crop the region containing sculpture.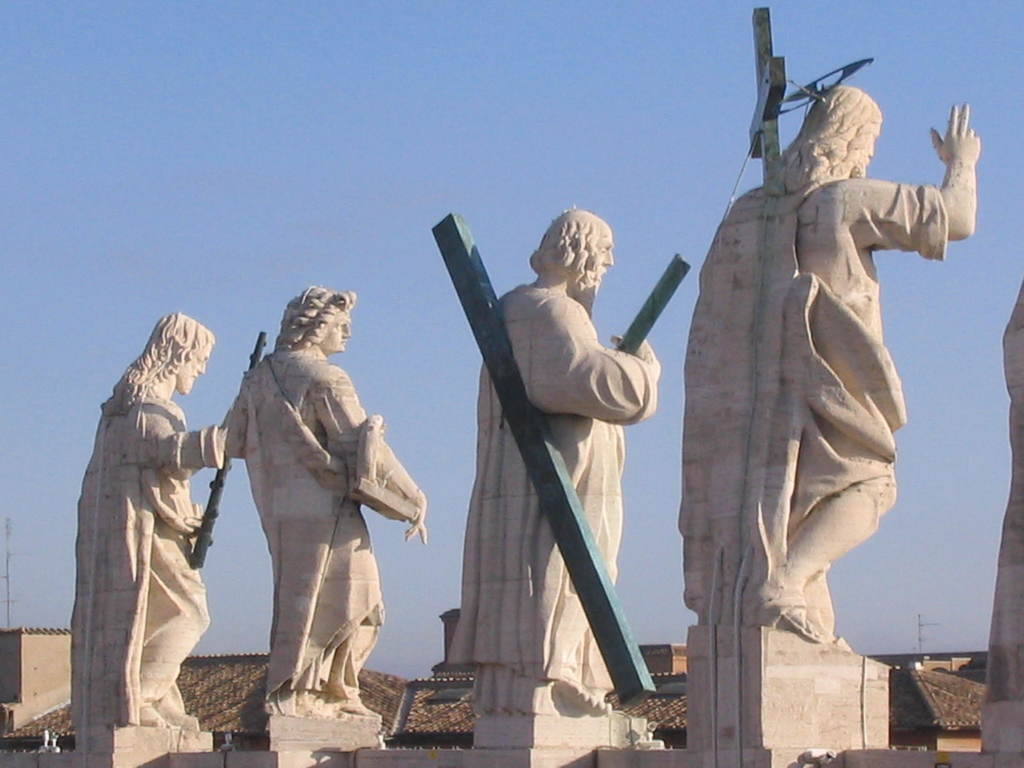
Crop region: (70,312,236,728).
